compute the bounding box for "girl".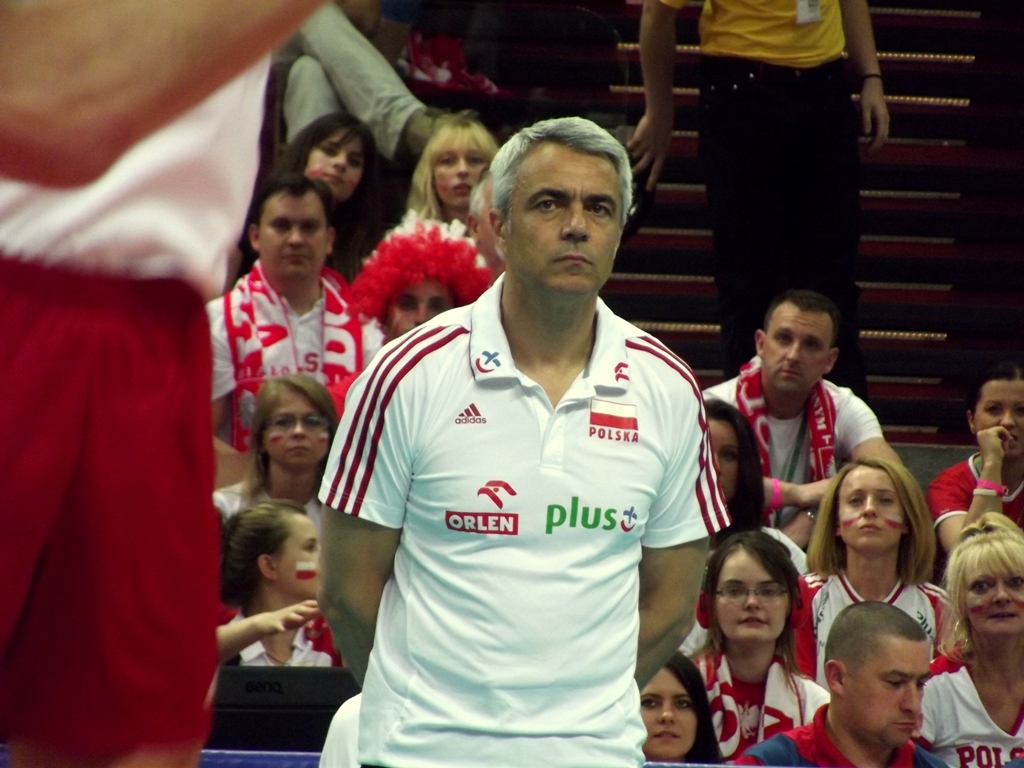
211,376,338,520.
